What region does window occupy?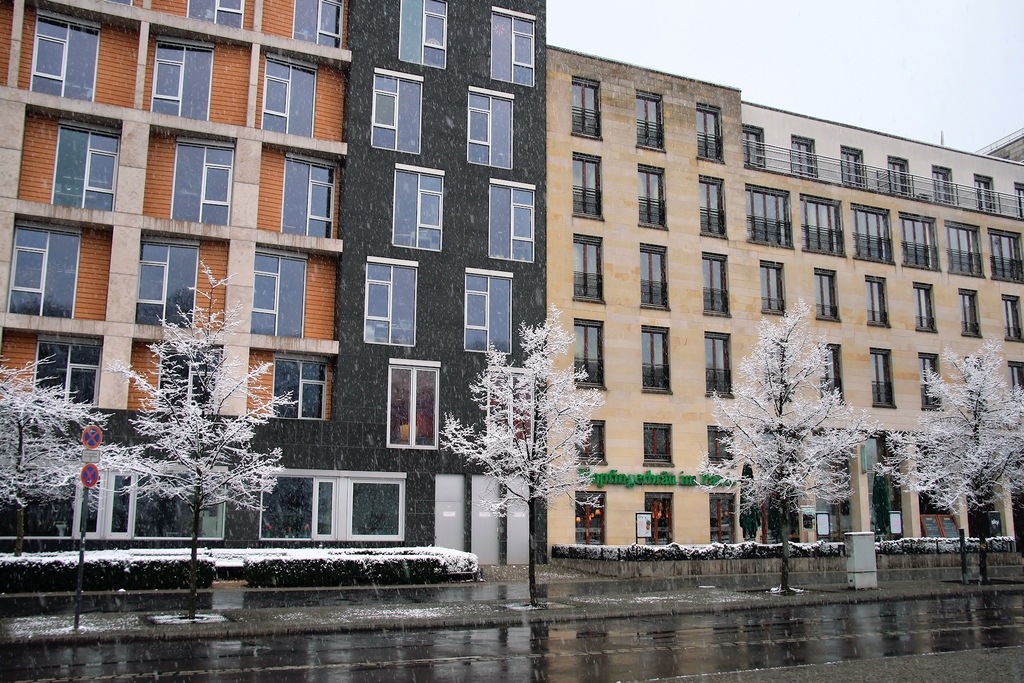
<region>151, 40, 211, 120</region>.
